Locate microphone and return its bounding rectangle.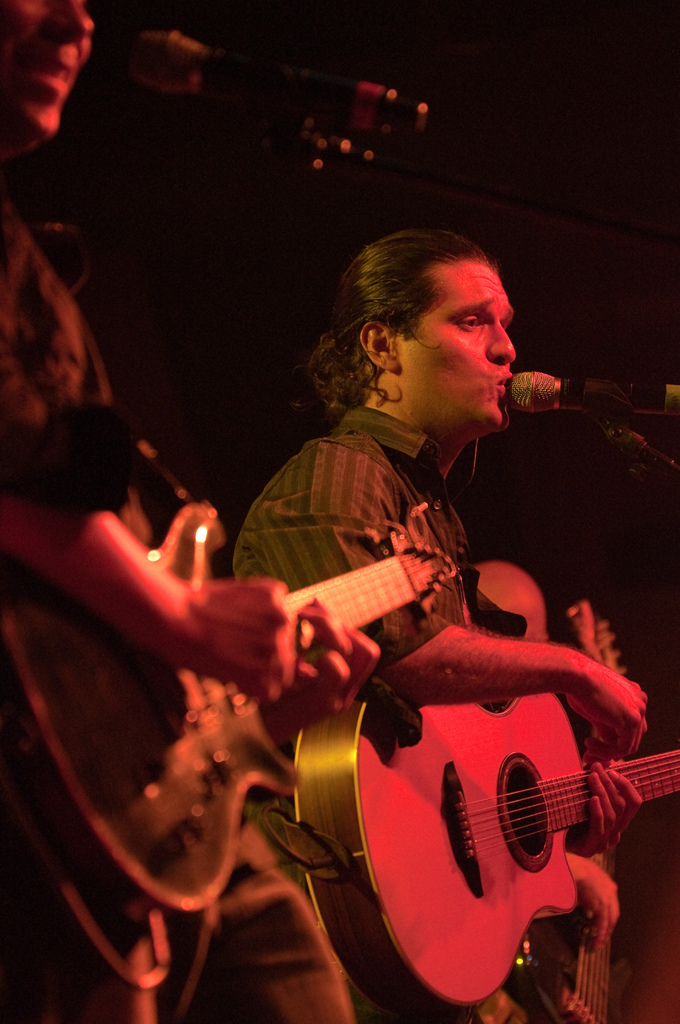
box(502, 367, 664, 419).
